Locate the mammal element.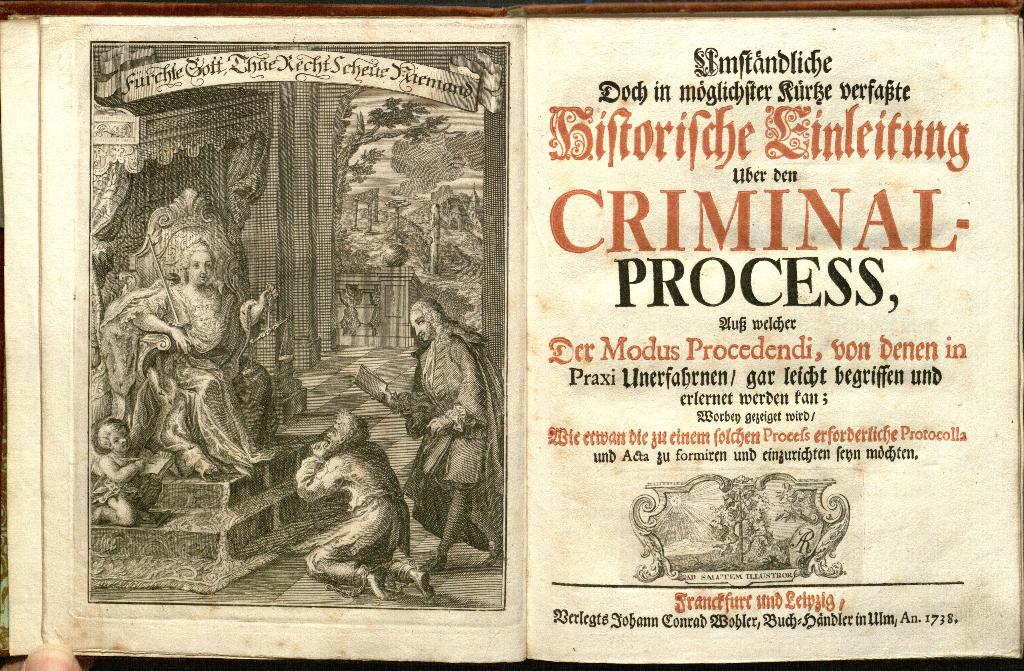
Element bbox: [left=118, top=236, right=277, bottom=481].
